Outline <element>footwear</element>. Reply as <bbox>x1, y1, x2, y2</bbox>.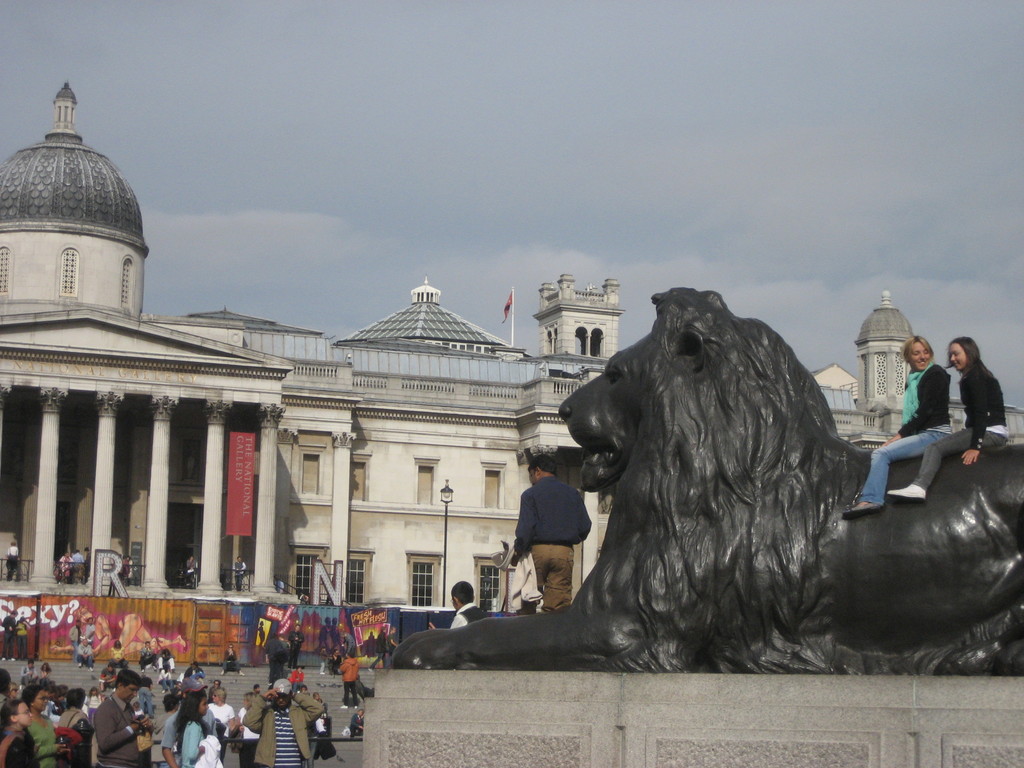
<bbox>349, 697, 360, 707</bbox>.
